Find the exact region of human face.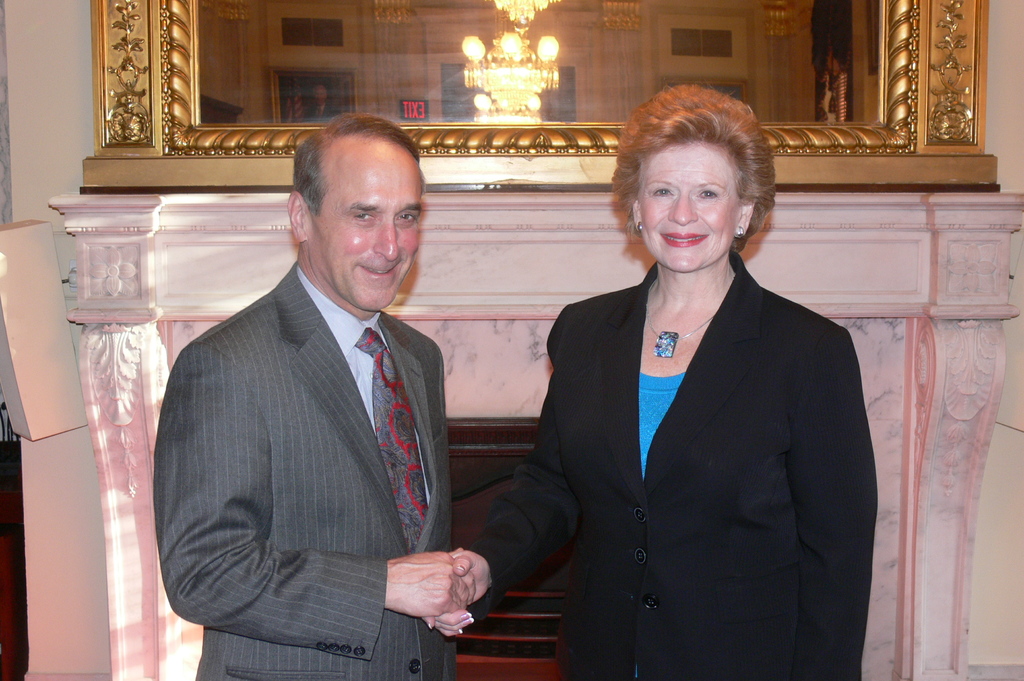
Exact region: x1=632, y1=146, x2=742, y2=276.
